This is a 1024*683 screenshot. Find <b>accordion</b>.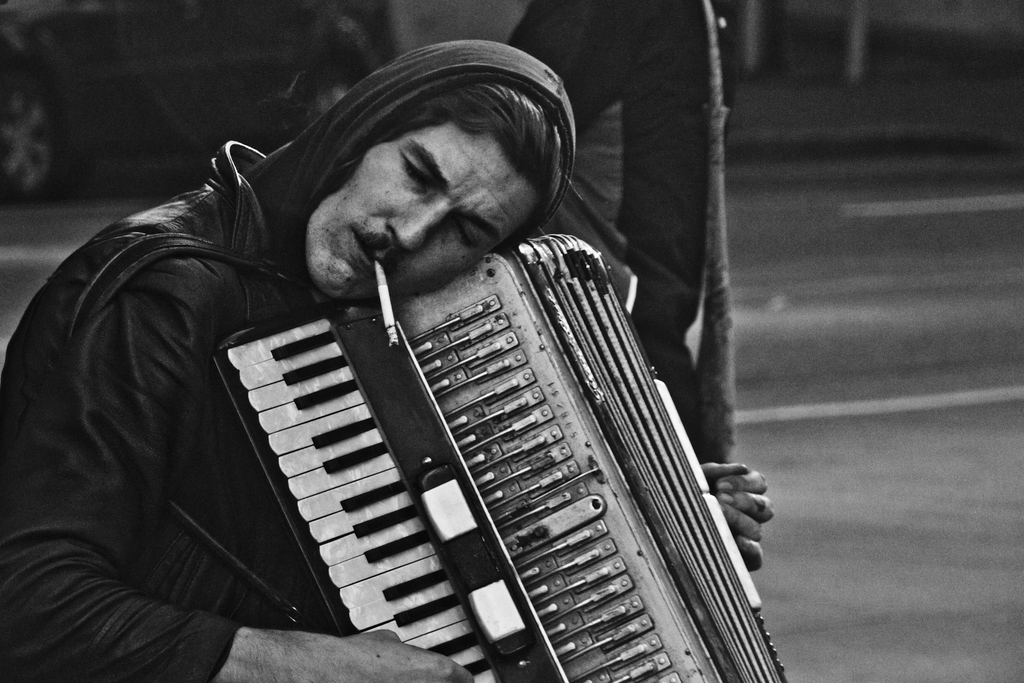
Bounding box: [left=212, top=221, right=799, bottom=682].
